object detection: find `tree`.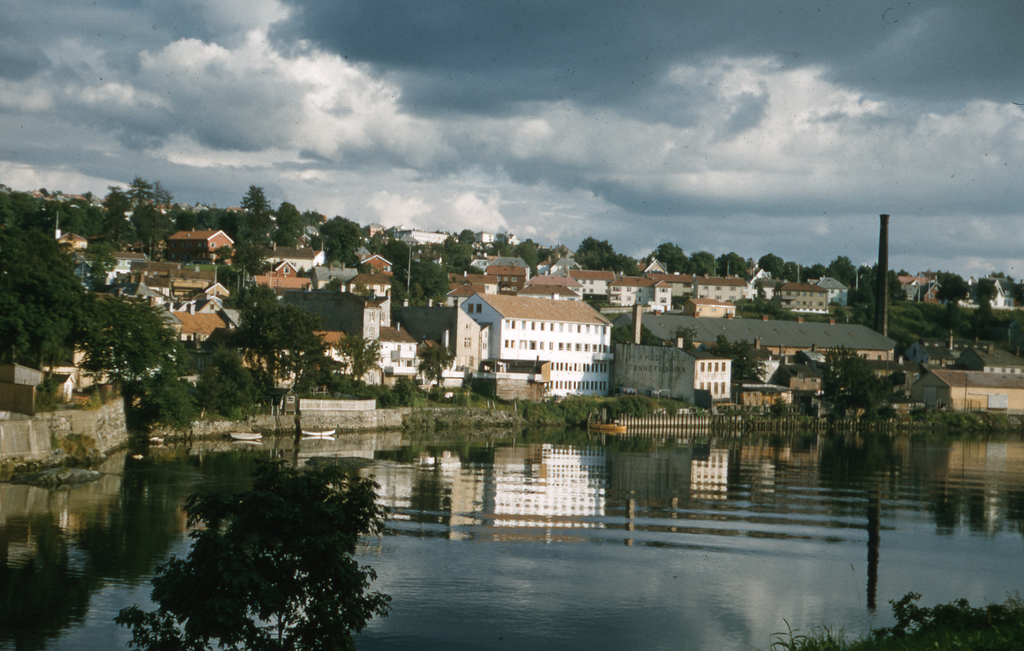
332:334:379:385.
